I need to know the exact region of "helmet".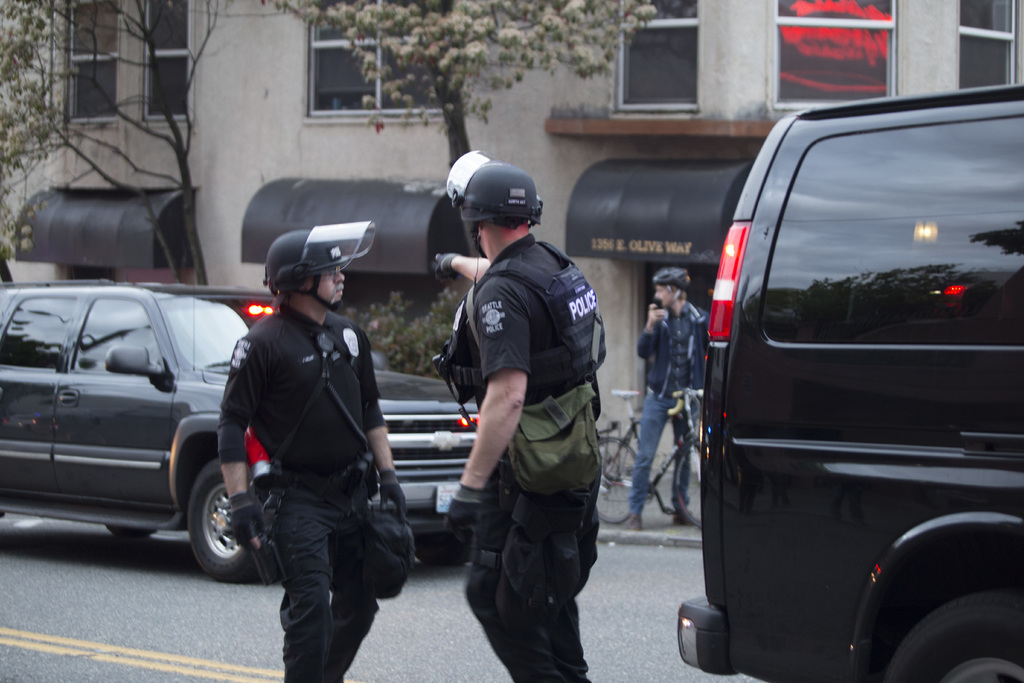
Region: x1=655, y1=267, x2=692, y2=308.
